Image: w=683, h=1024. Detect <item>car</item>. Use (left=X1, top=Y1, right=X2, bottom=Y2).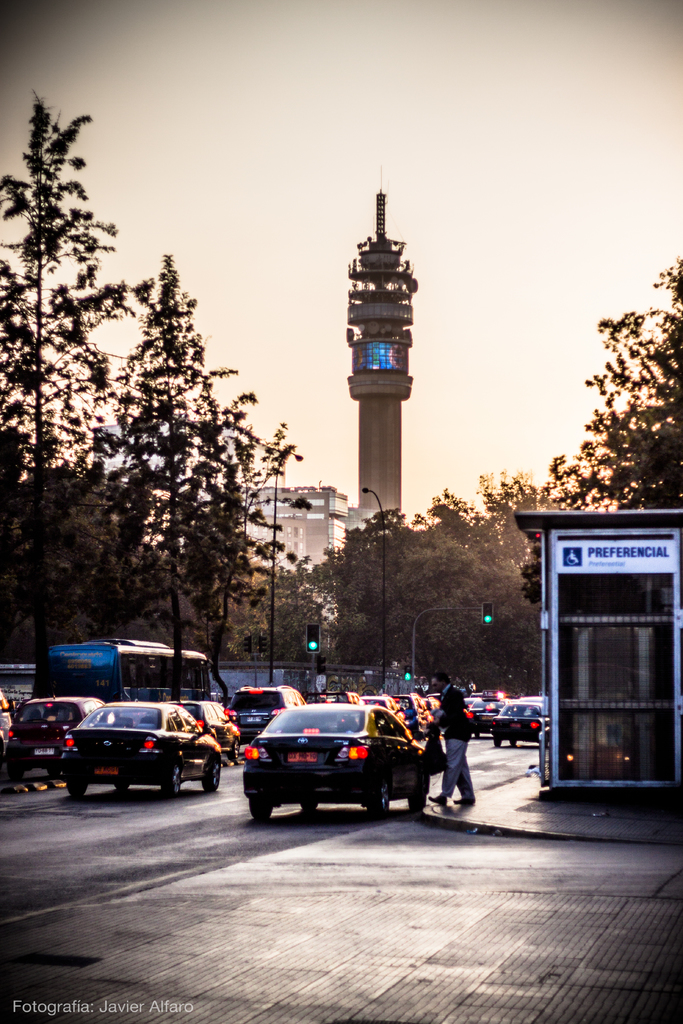
(left=0, top=694, right=109, bottom=783).
